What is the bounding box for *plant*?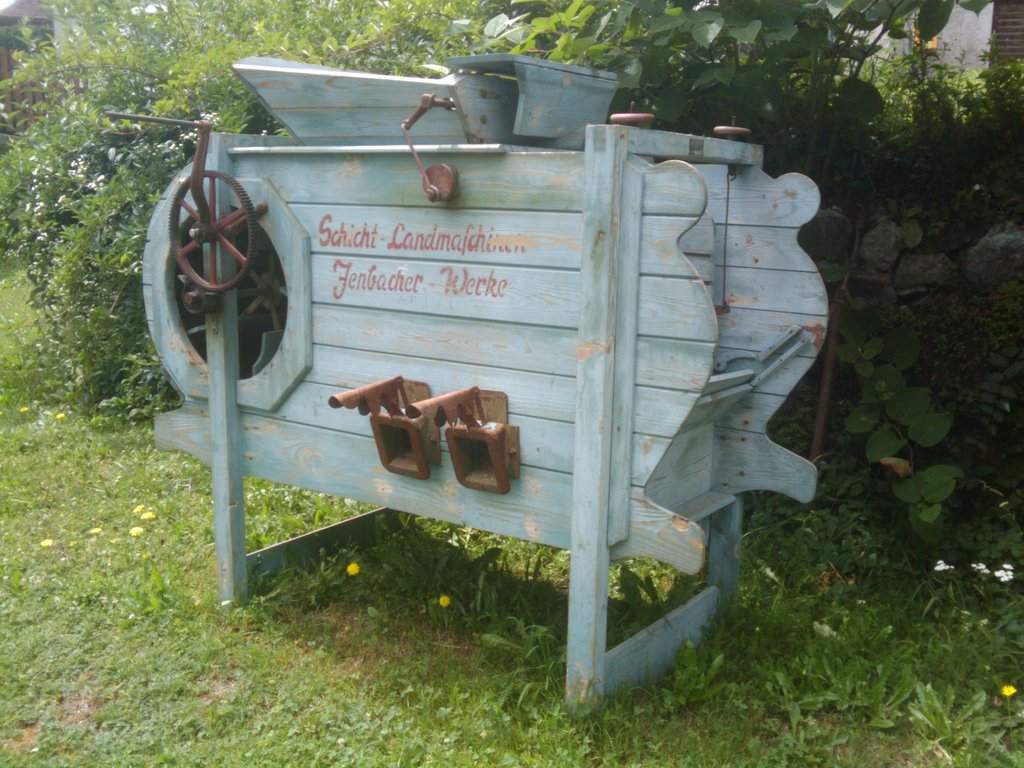
left=0, top=0, right=516, bottom=432.
